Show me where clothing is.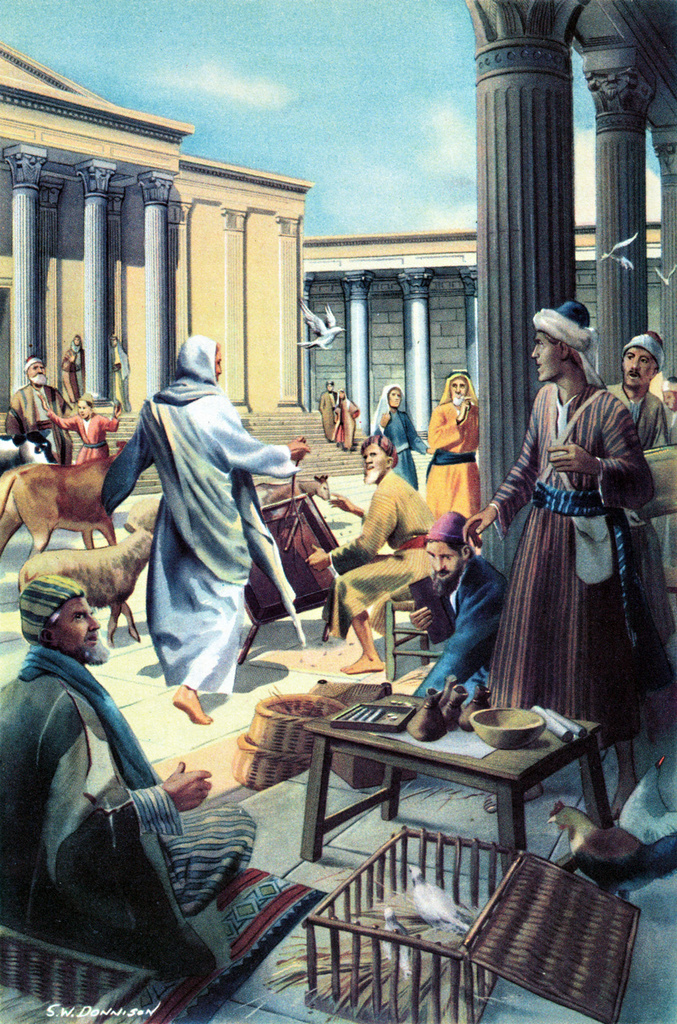
clothing is at <bbox>335, 396, 359, 452</bbox>.
